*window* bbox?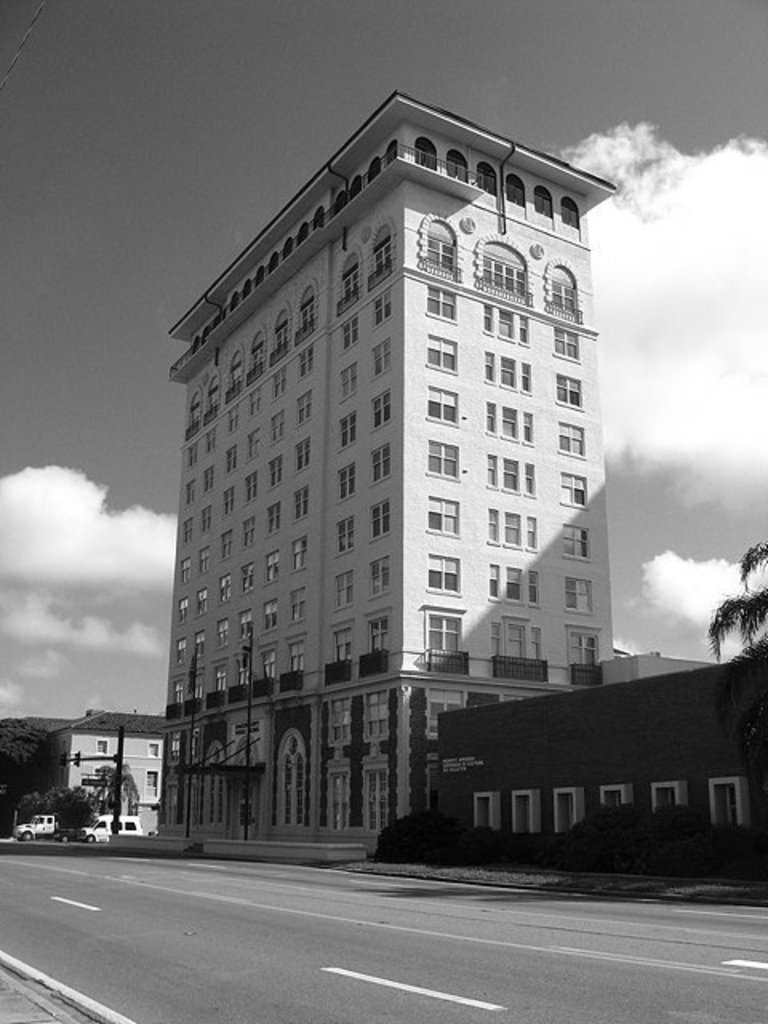
locate(248, 325, 264, 373)
